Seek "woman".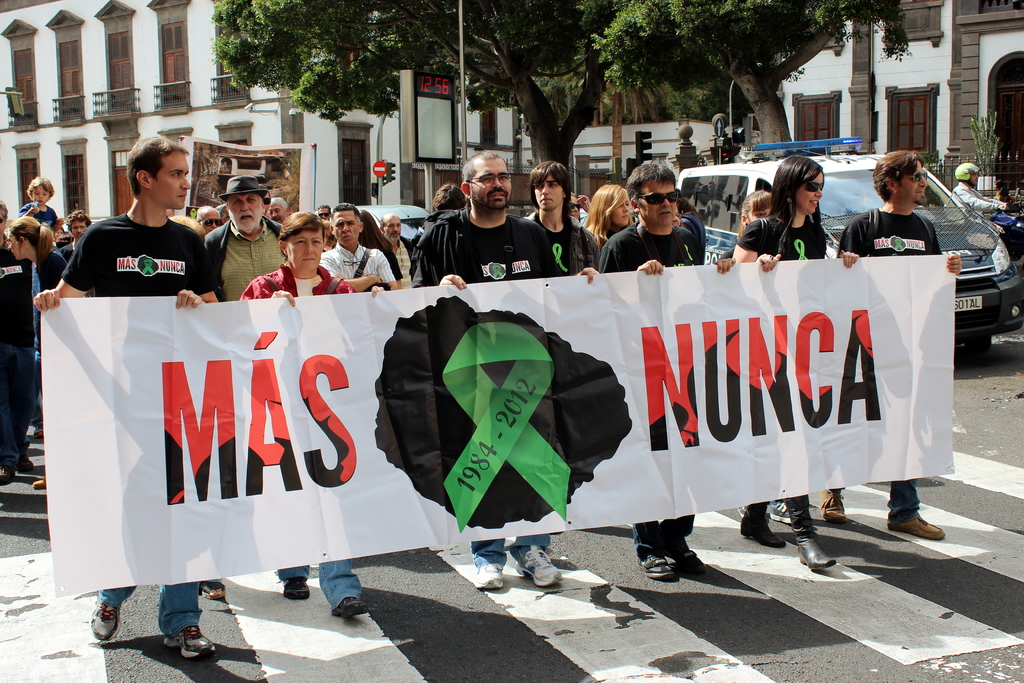
locate(581, 183, 634, 253).
